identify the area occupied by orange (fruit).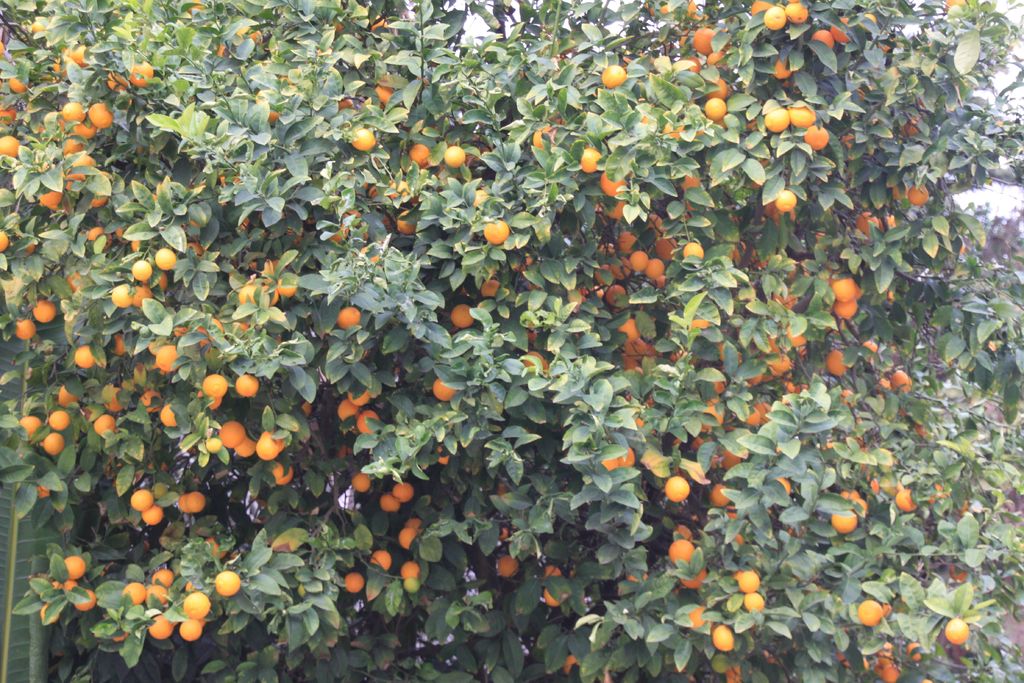
Area: [left=112, top=281, right=132, bottom=315].
